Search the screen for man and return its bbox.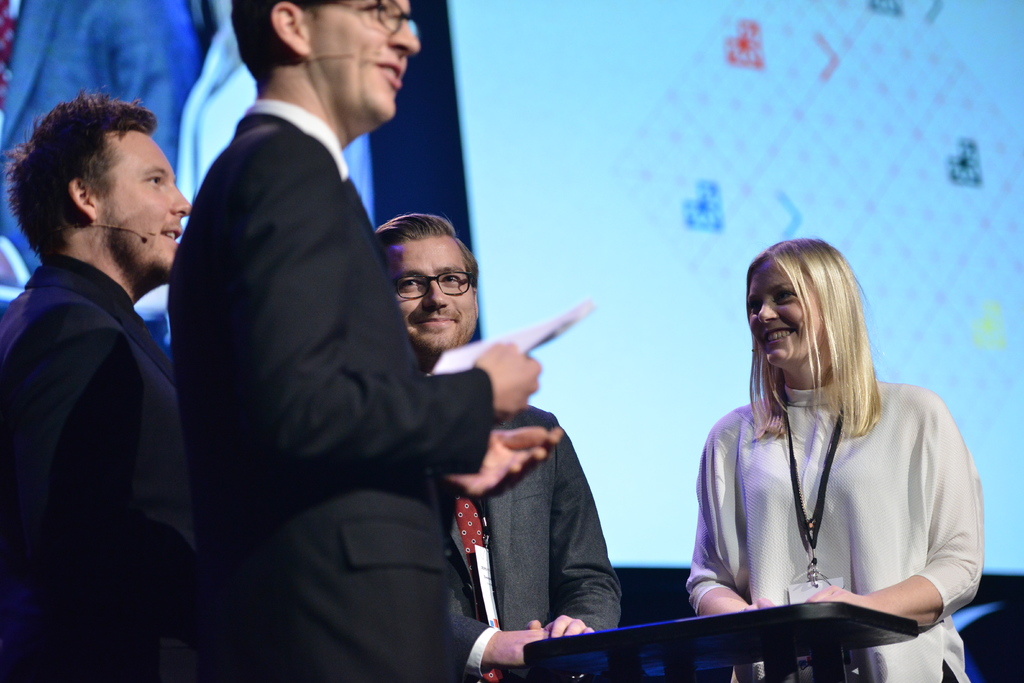
Found: 161,6,544,681.
